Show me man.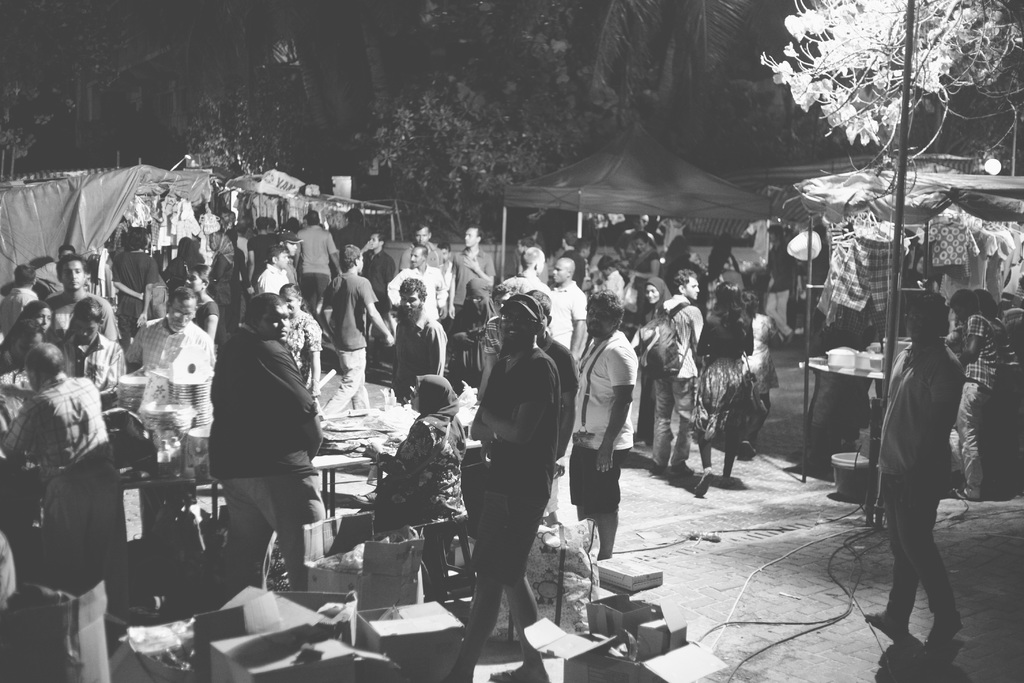
man is here: {"left": 121, "top": 286, "right": 218, "bottom": 370}.
